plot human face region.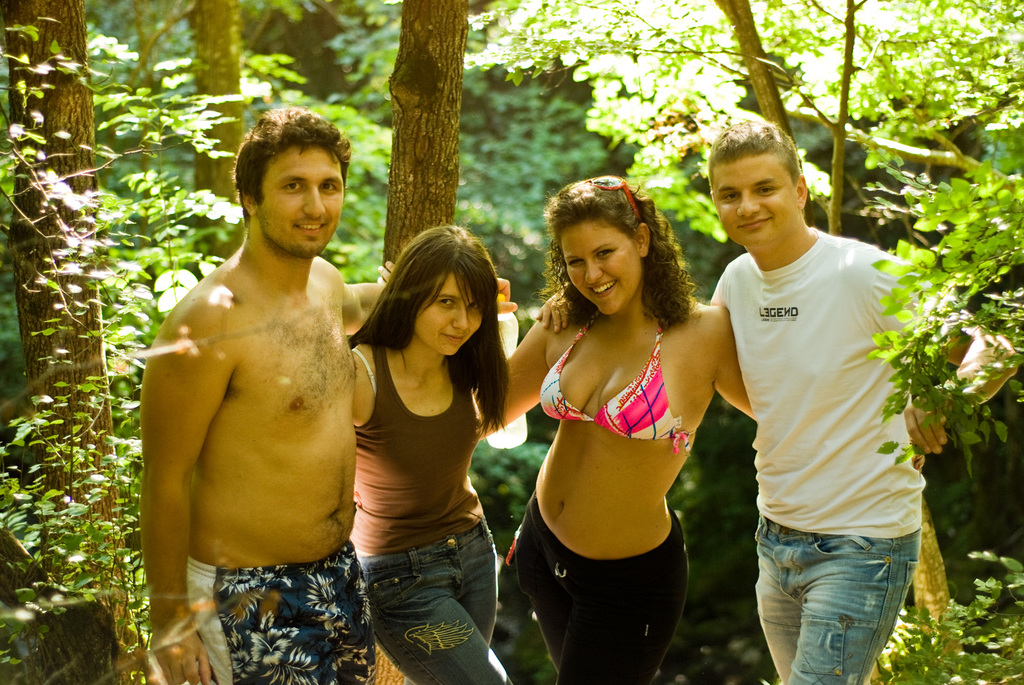
Plotted at <box>413,270,485,355</box>.
